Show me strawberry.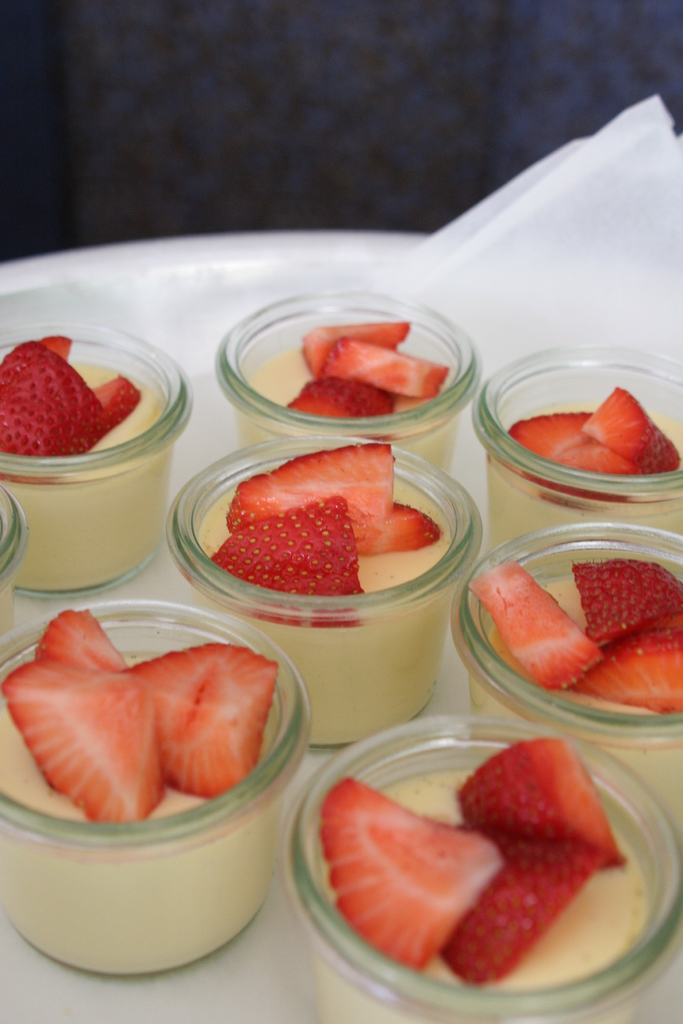
strawberry is here: (left=566, top=554, right=682, bottom=643).
